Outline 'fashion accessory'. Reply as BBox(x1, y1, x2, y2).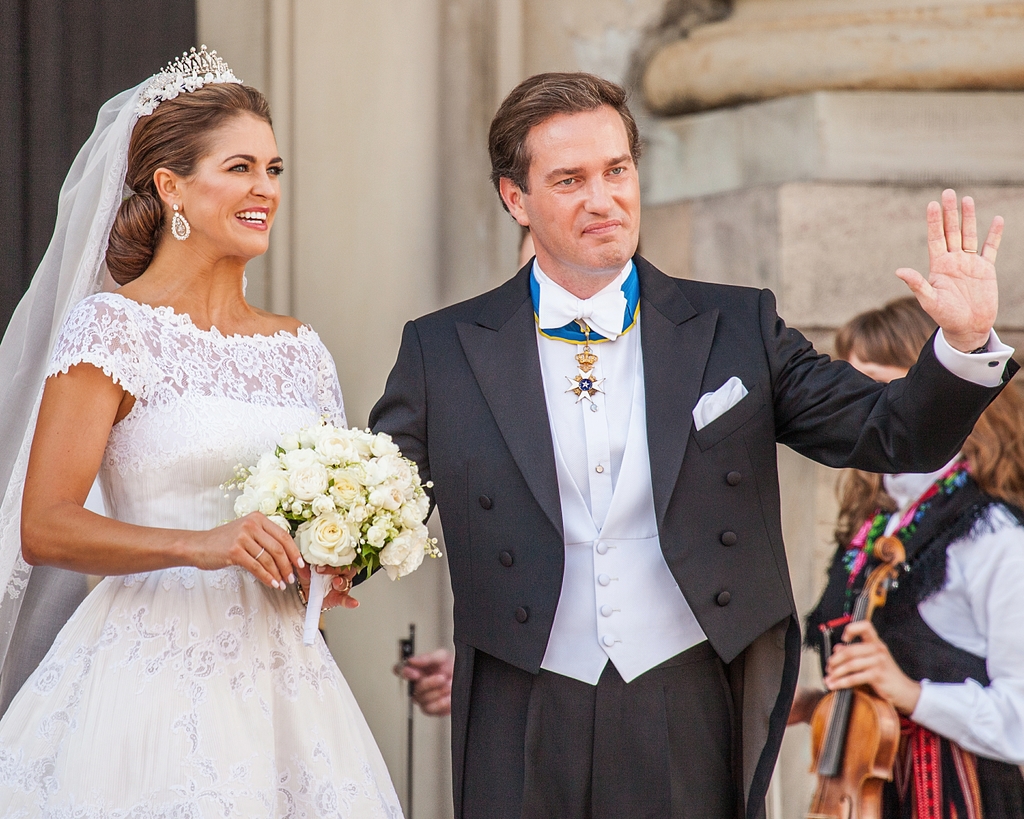
BBox(963, 245, 980, 257).
